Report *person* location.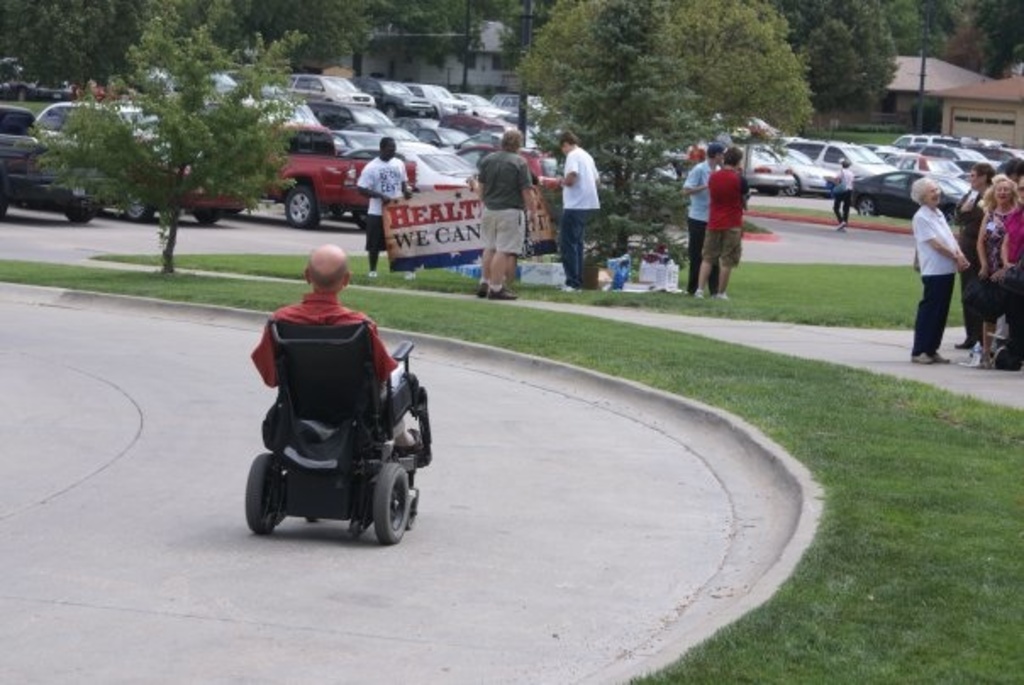
Report: {"x1": 546, "y1": 129, "x2": 605, "y2": 295}.
